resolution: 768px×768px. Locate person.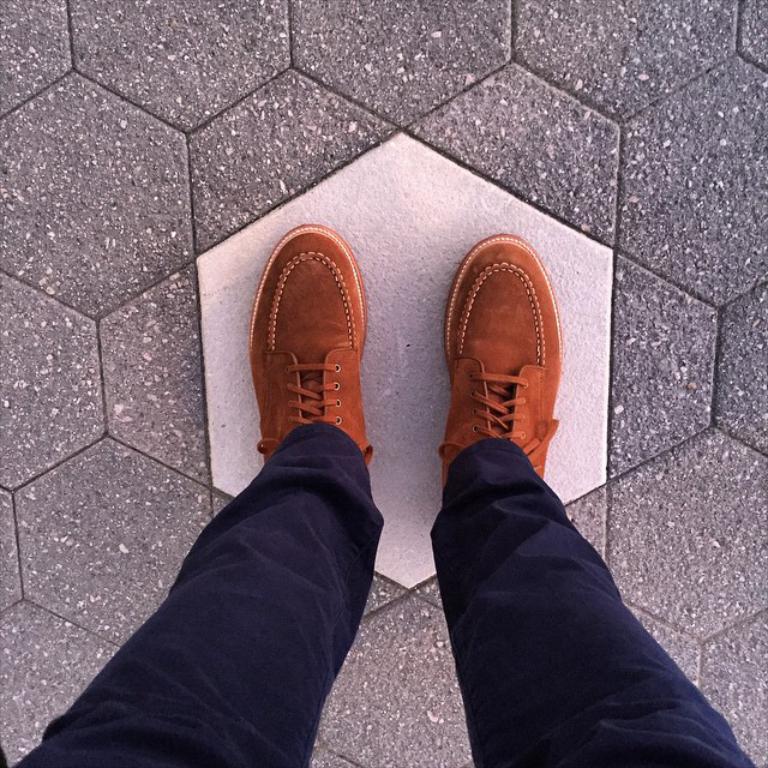
<bbox>62, 79, 637, 767</bbox>.
